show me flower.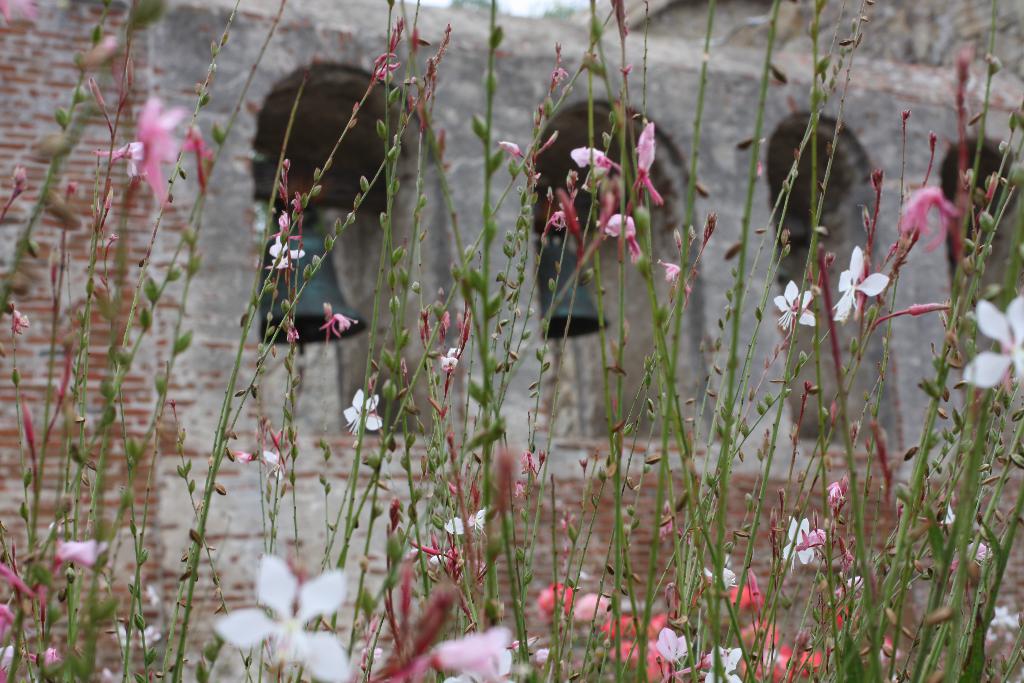
flower is here: <bbox>500, 143, 522, 158</bbox>.
